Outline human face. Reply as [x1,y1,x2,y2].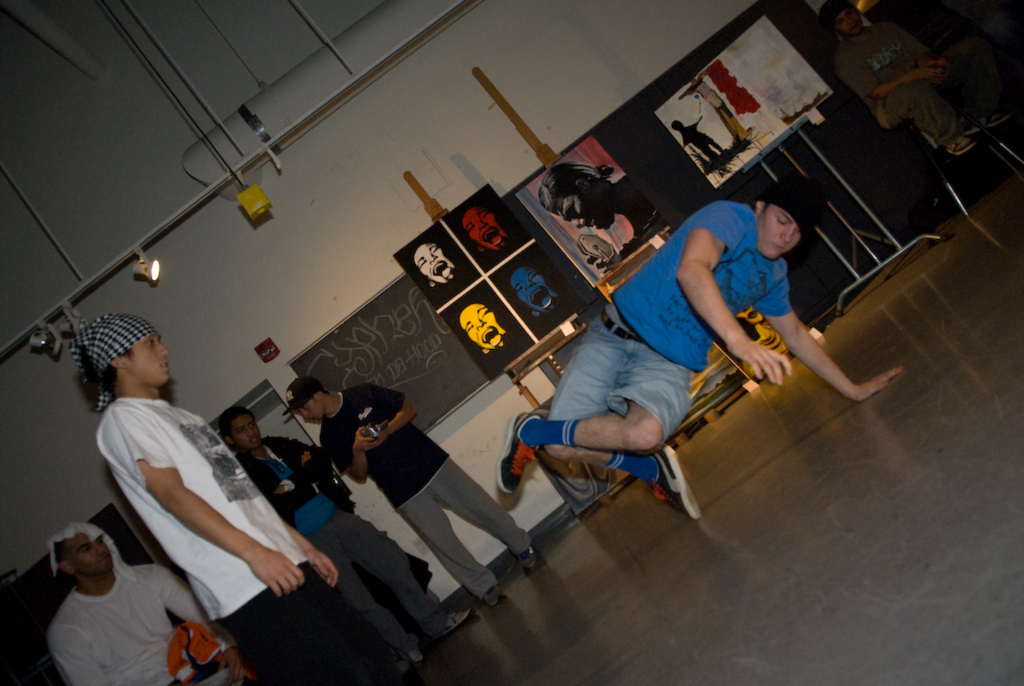
[754,204,801,260].
